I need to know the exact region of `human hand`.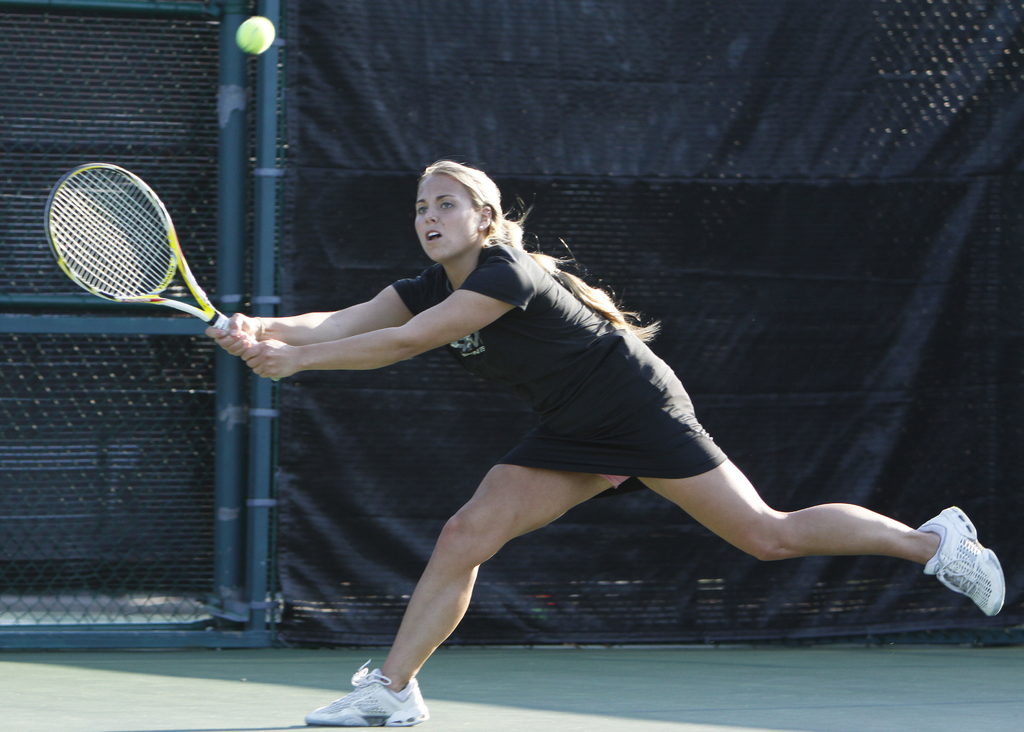
Region: [237,335,299,383].
